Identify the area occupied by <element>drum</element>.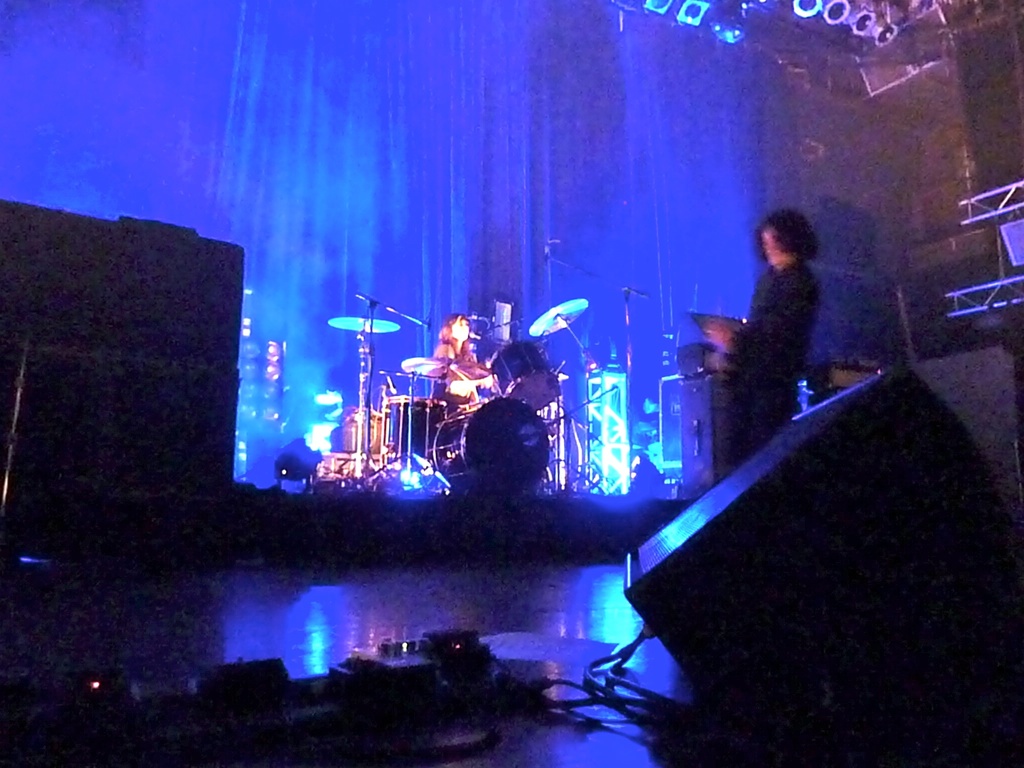
Area: (x1=383, y1=394, x2=448, y2=455).
